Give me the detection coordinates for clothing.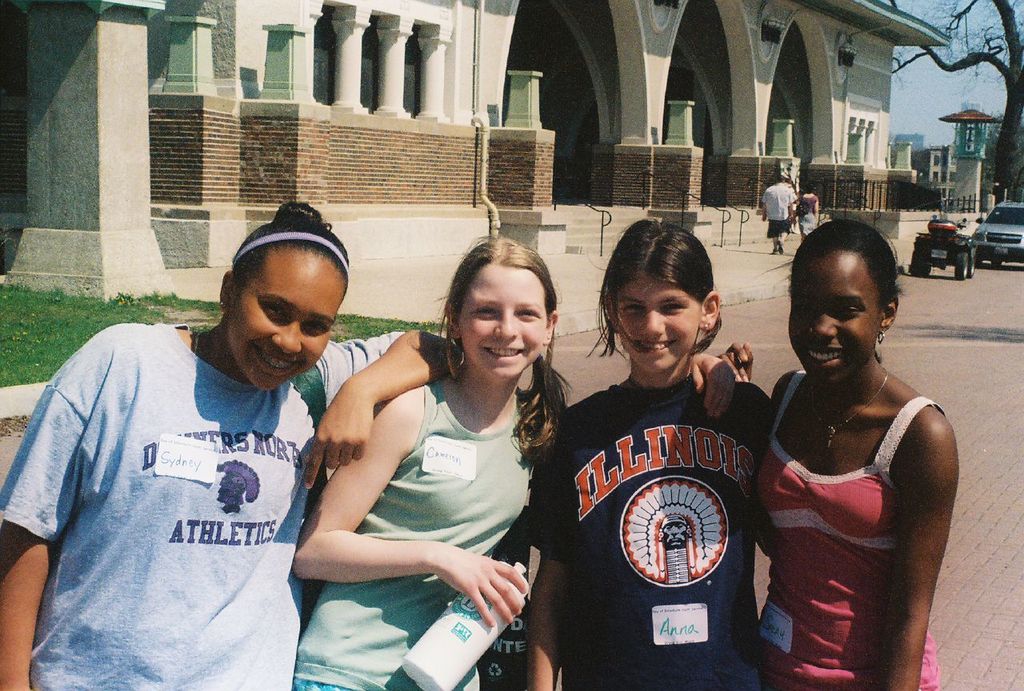
bbox=(752, 367, 937, 688).
